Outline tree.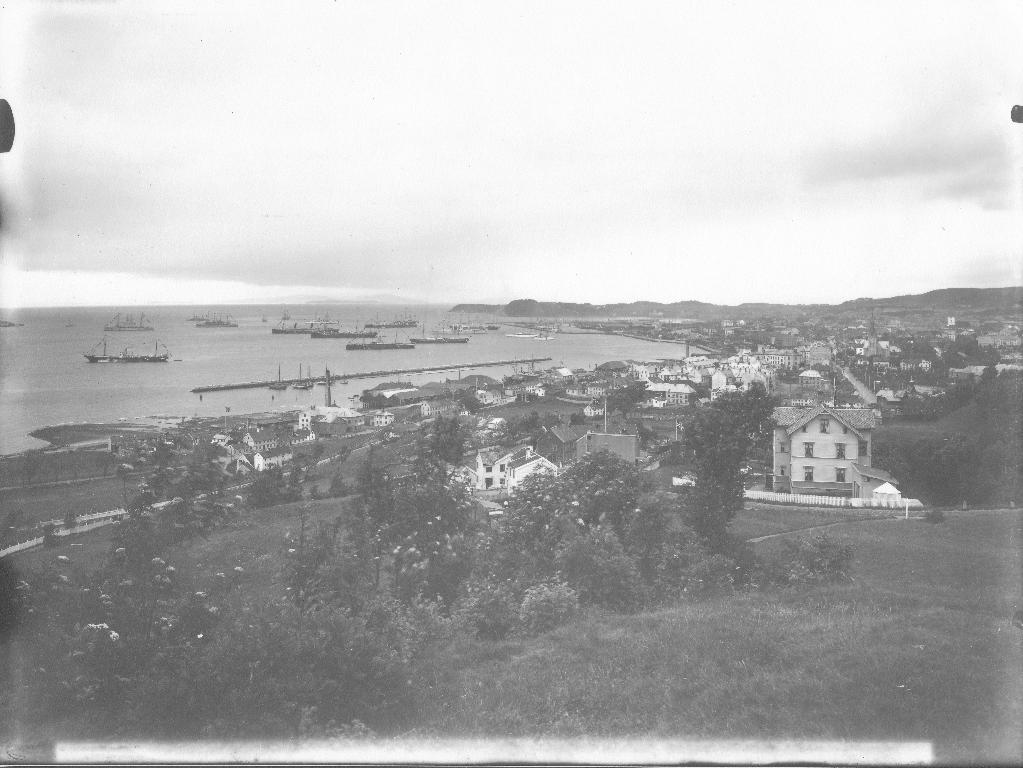
Outline: 870:373:1022:508.
